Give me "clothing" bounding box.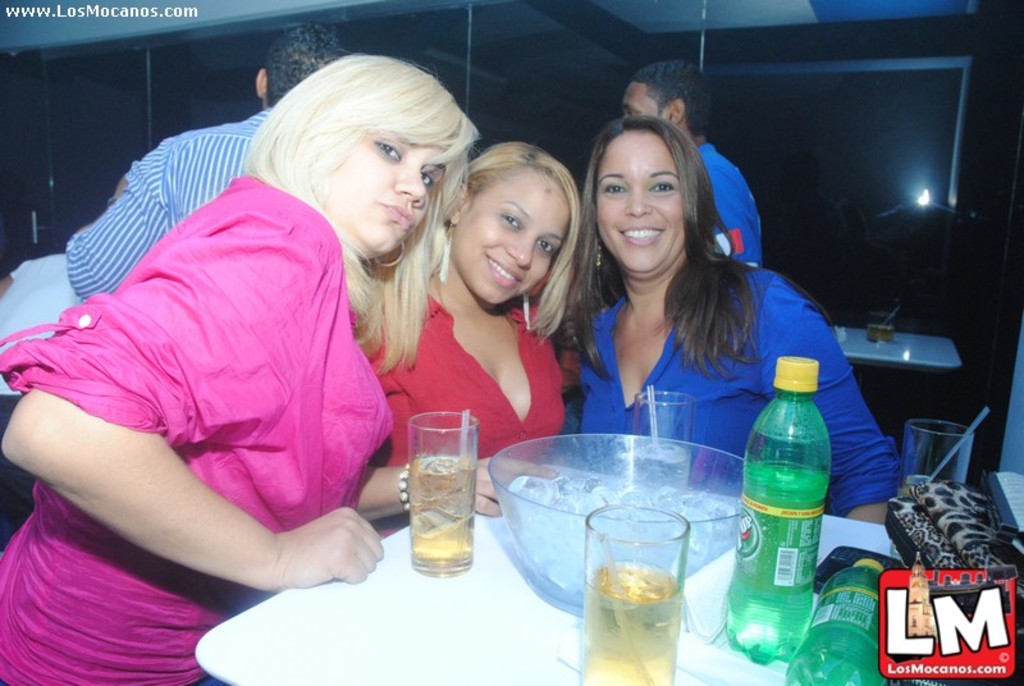
0:252:88:425.
